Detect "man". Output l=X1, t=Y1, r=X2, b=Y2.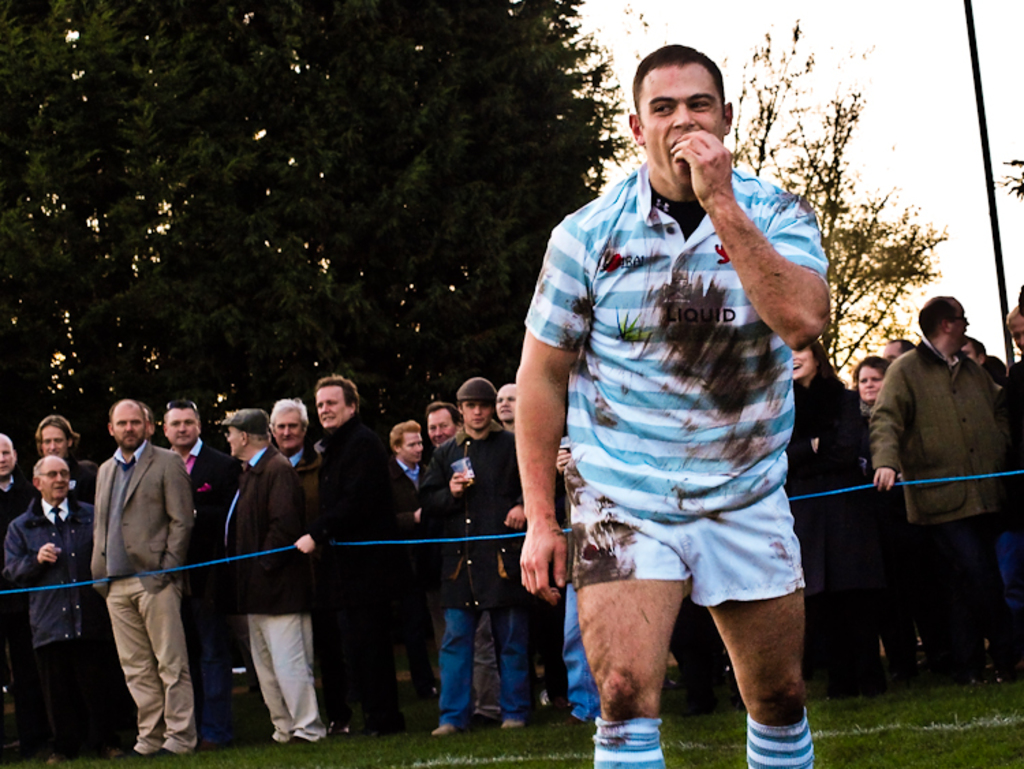
l=224, t=406, r=330, b=744.
